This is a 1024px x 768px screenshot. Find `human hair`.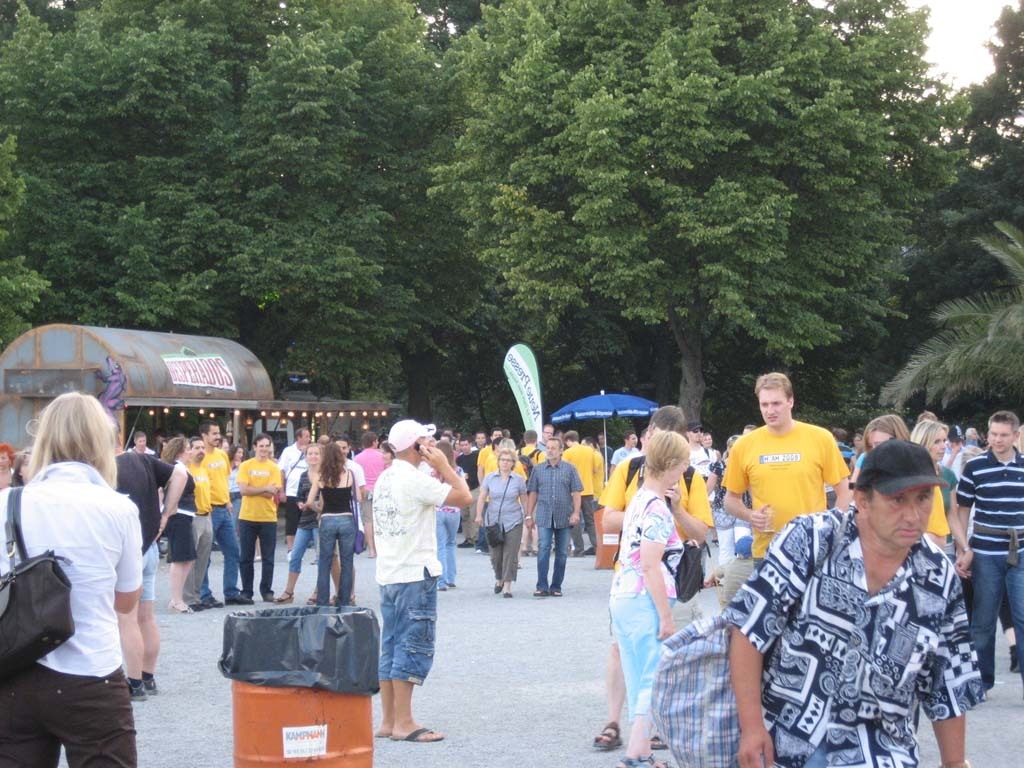
Bounding box: [x1=756, y1=369, x2=792, y2=400].
